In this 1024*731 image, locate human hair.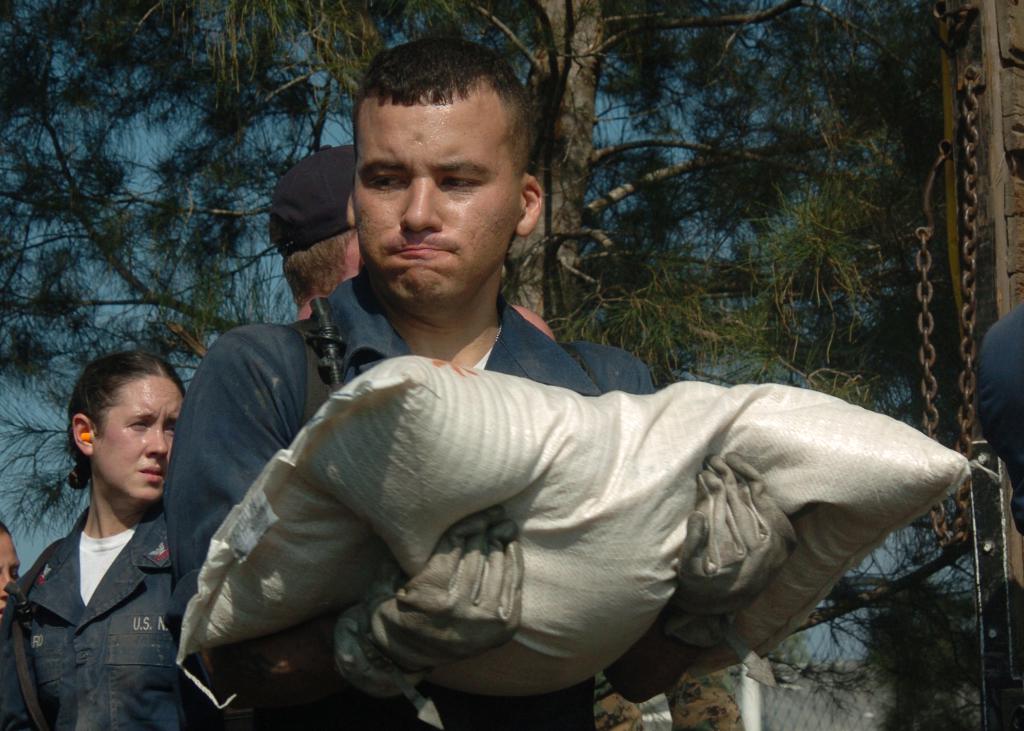
Bounding box: <region>283, 227, 353, 307</region>.
